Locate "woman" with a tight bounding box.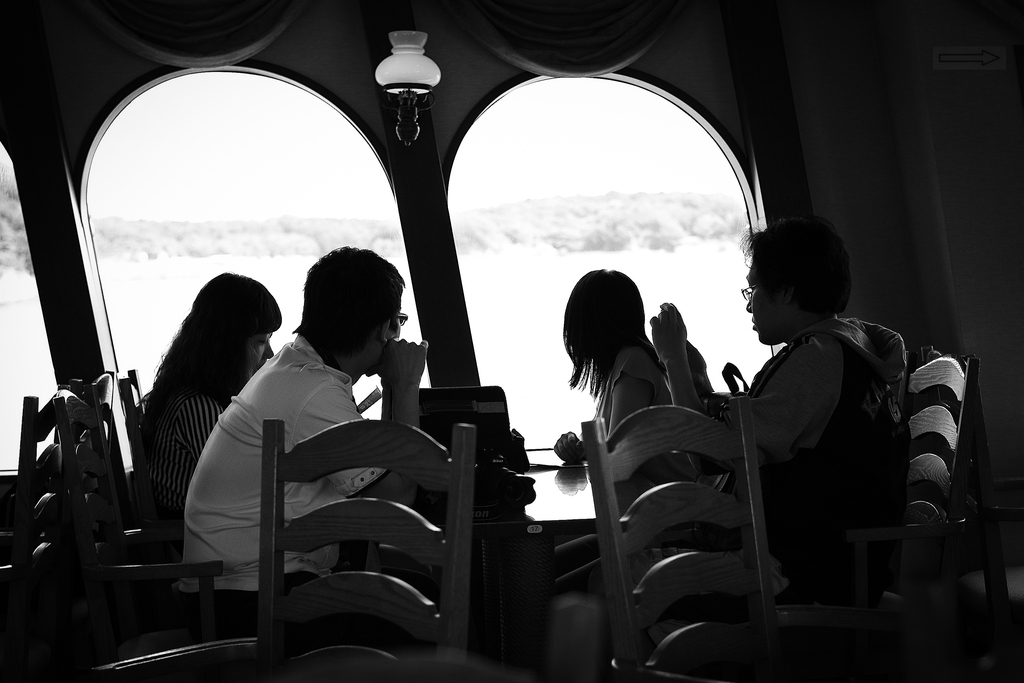
541,263,685,454.
